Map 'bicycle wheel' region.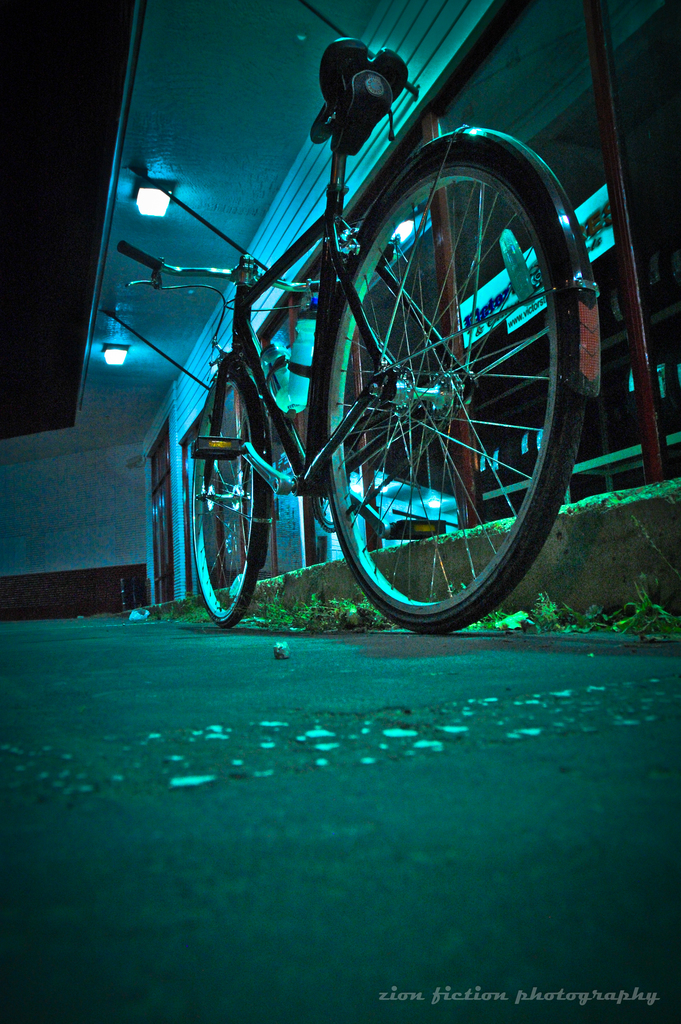
Mapped to detection(188, 381, 267, 629).
